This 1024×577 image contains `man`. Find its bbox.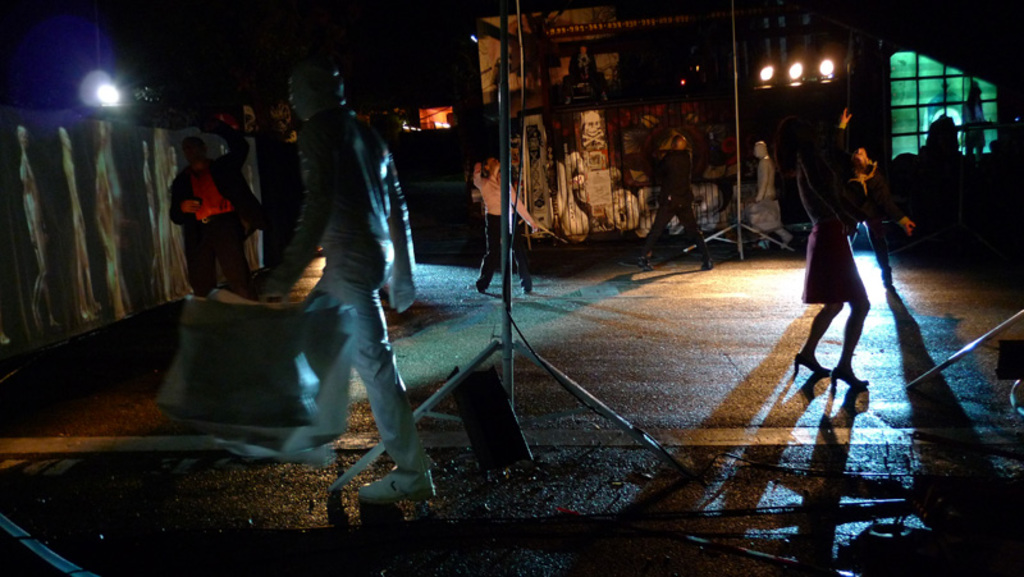
x1=252 y1=69 x2=429 y2=522.
